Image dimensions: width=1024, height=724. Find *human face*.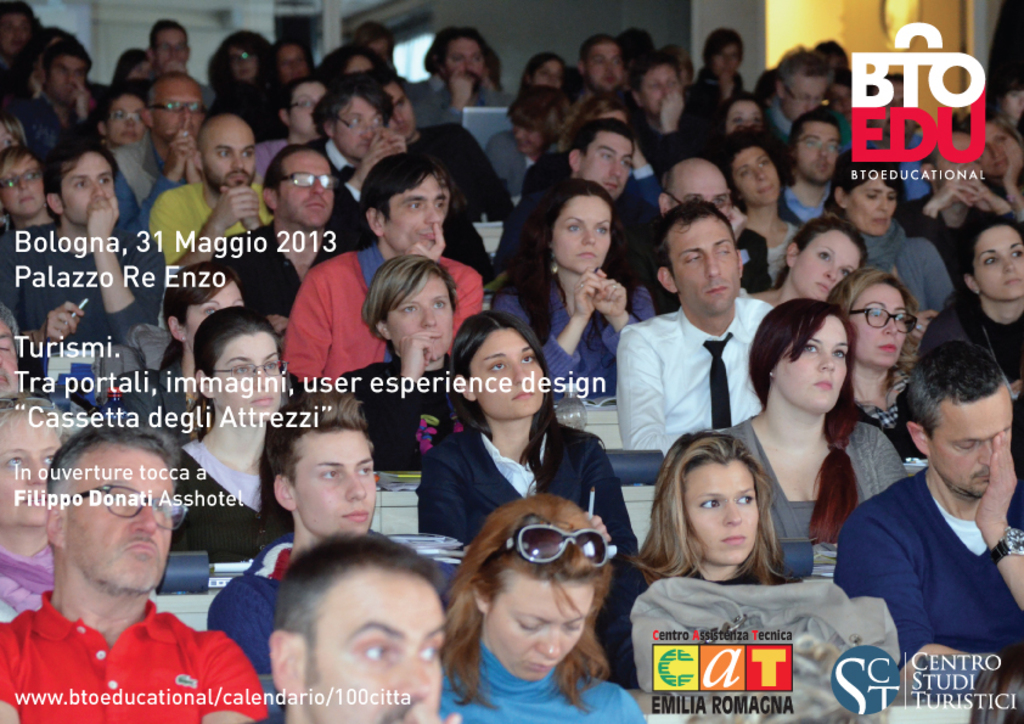
box(212, 337, 281, 421).
